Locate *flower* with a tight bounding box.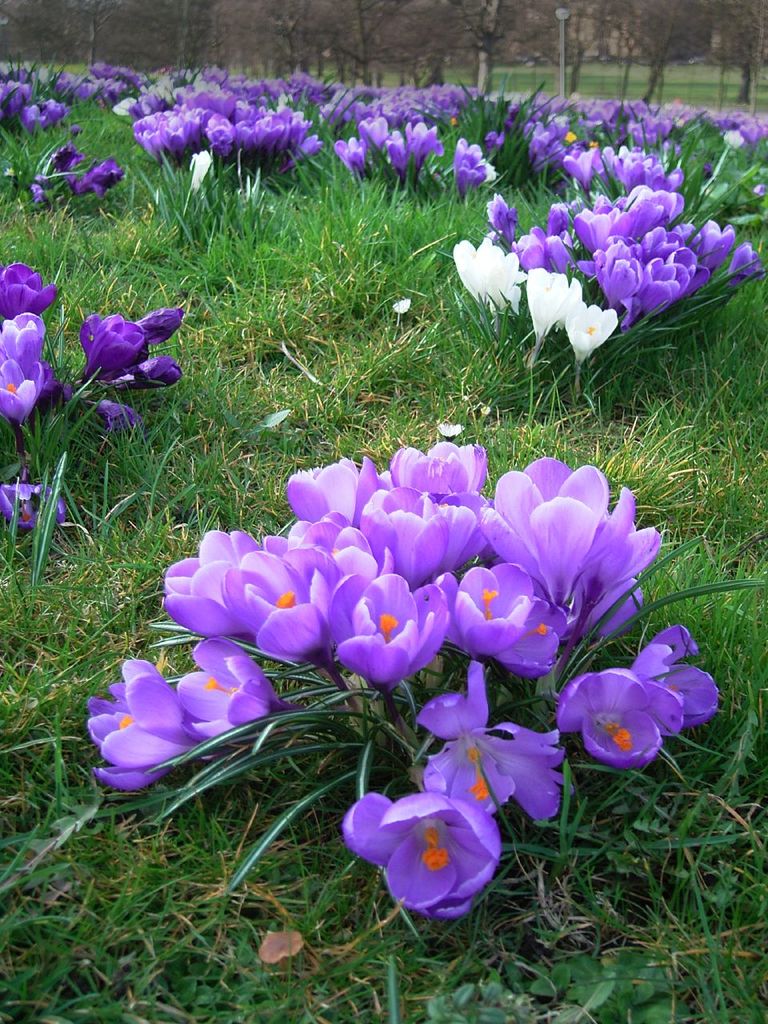
<box>82,658,200,797</box>.
